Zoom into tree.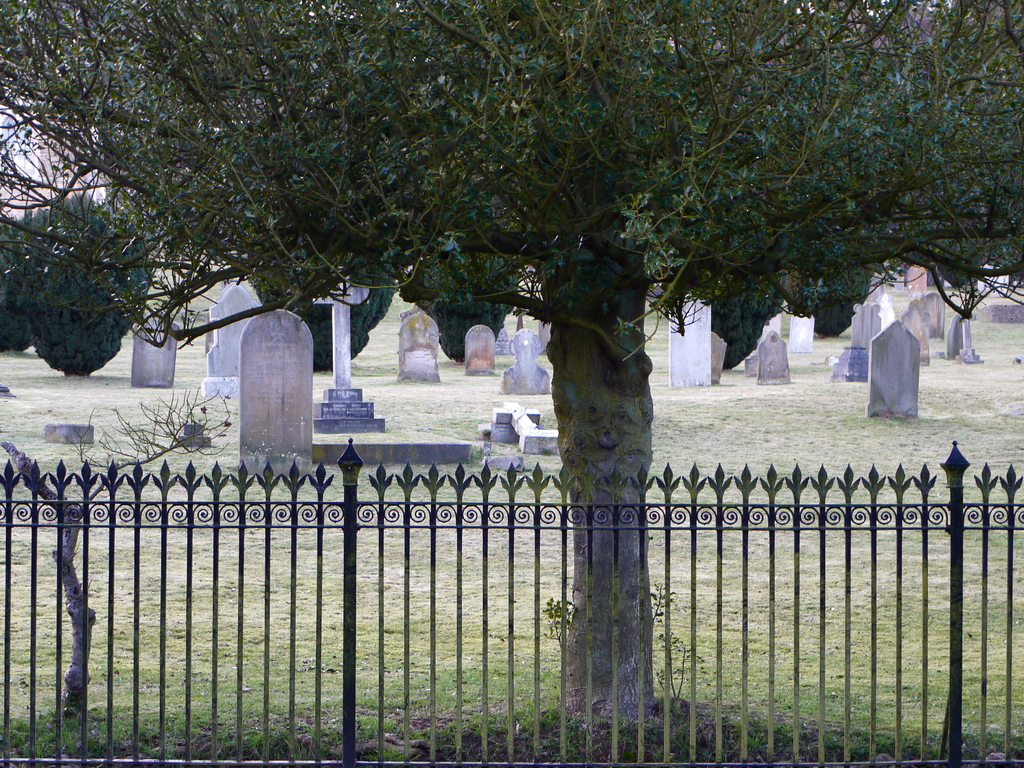
Zoom target: crop(790, 266, 874, 342).
